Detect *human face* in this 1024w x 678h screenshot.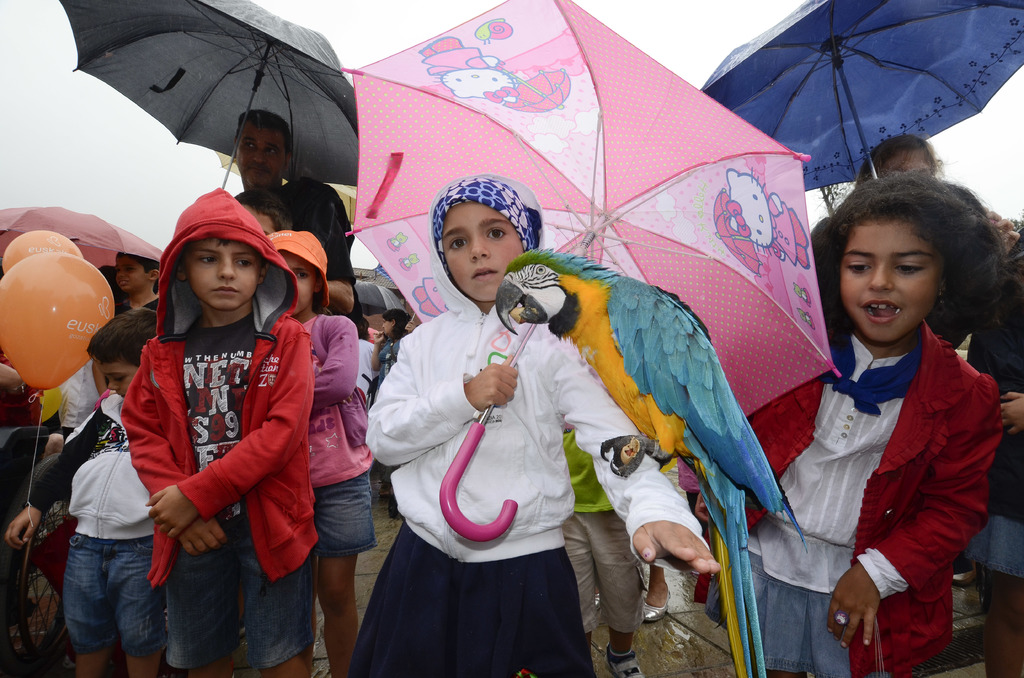
Detection: bbox=(109, 257, 148, 292).
